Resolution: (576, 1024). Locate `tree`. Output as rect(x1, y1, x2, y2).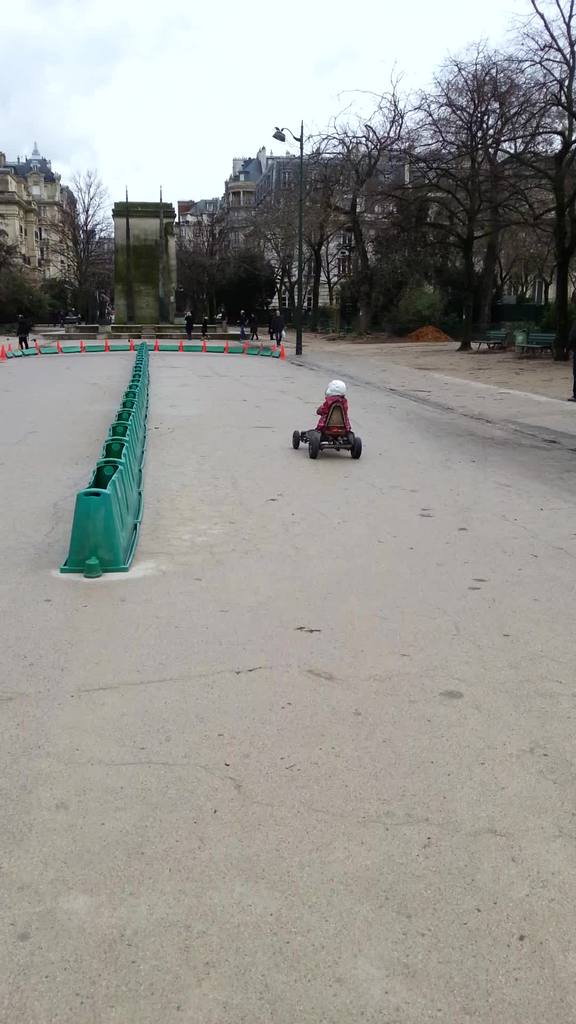
rect(47, 169, 122, 286).
